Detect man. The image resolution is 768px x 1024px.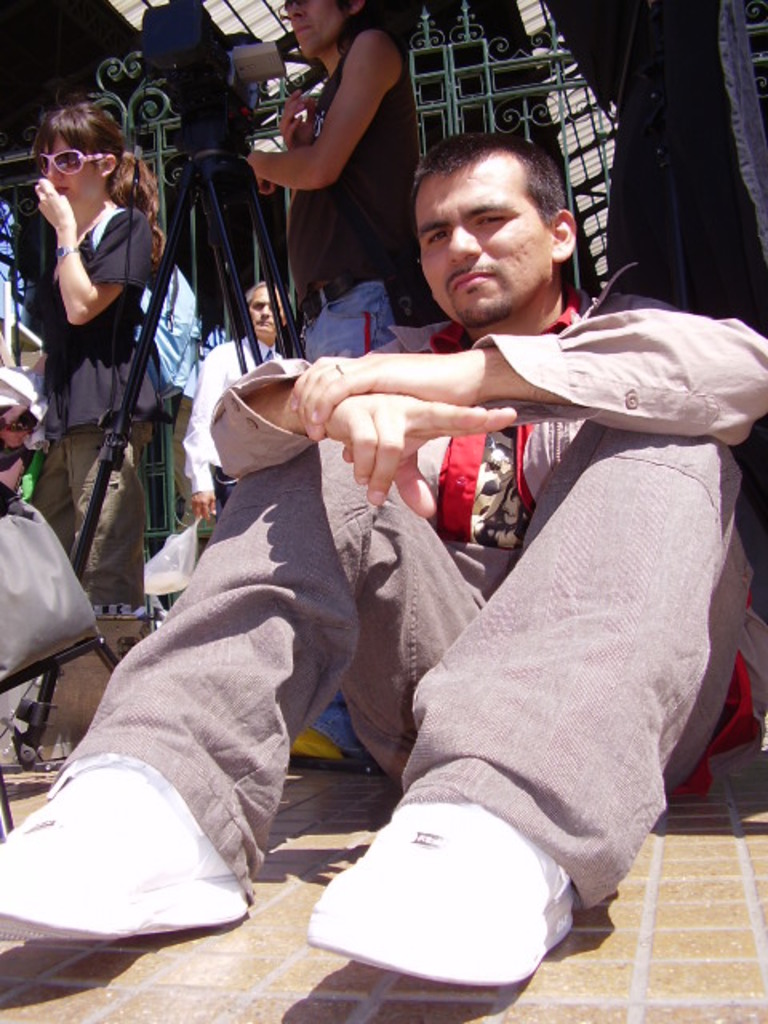
(186, 282, 285, 552).
